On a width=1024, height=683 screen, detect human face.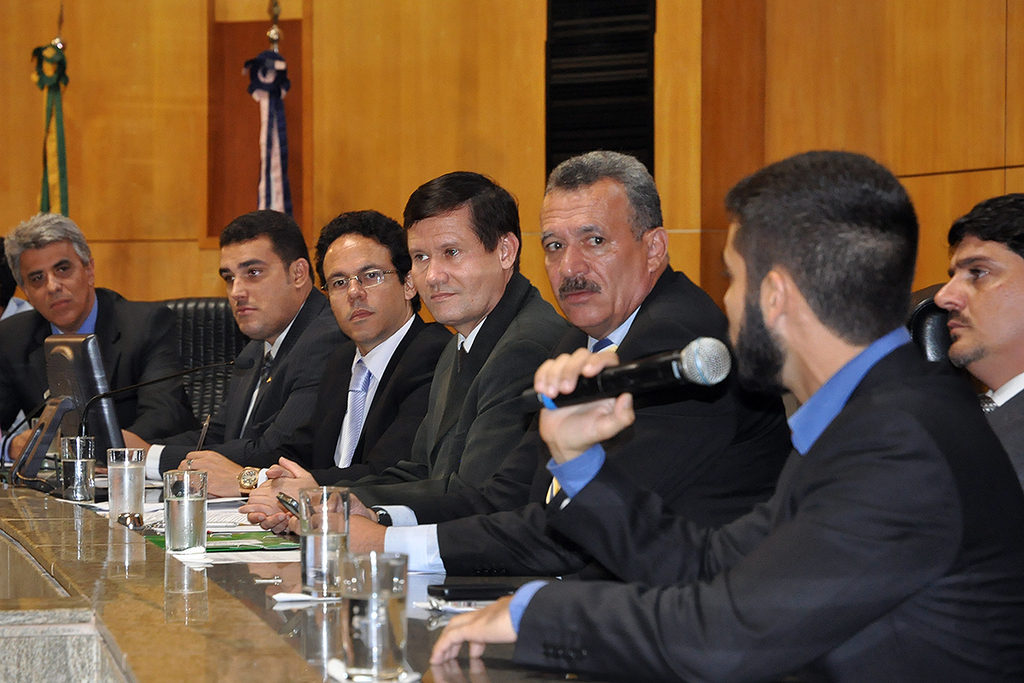
pyautogui.locateOnScreen(26, 241, 86, 318).
